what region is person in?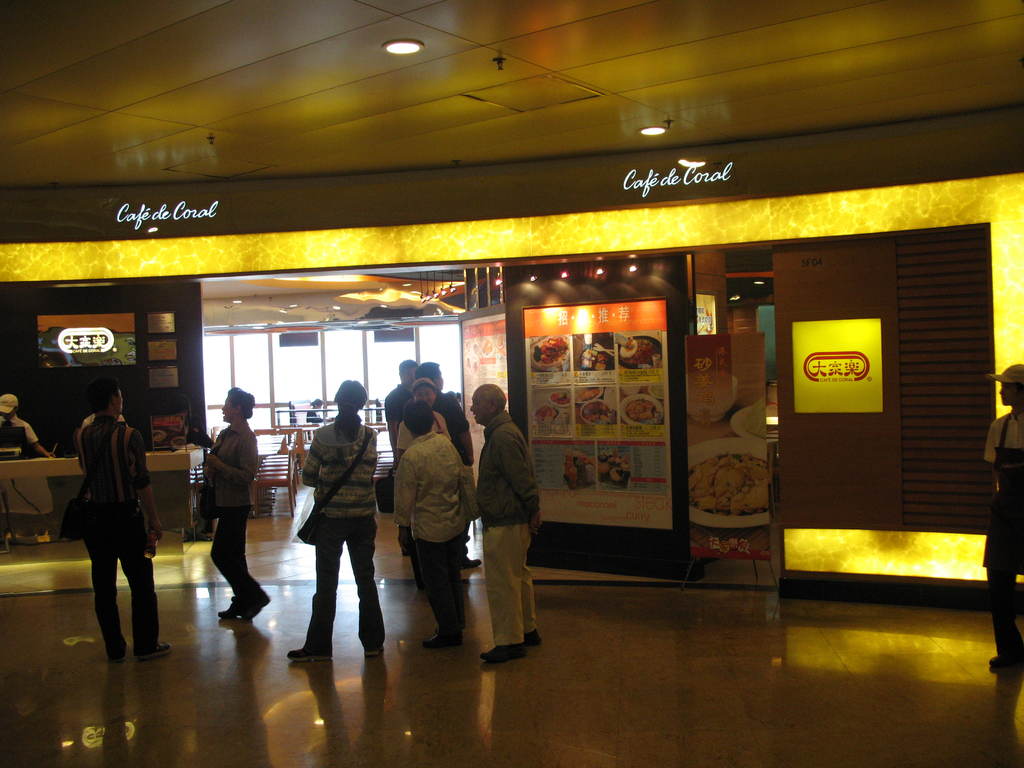
BBox(979, 364, 1023, 683).
